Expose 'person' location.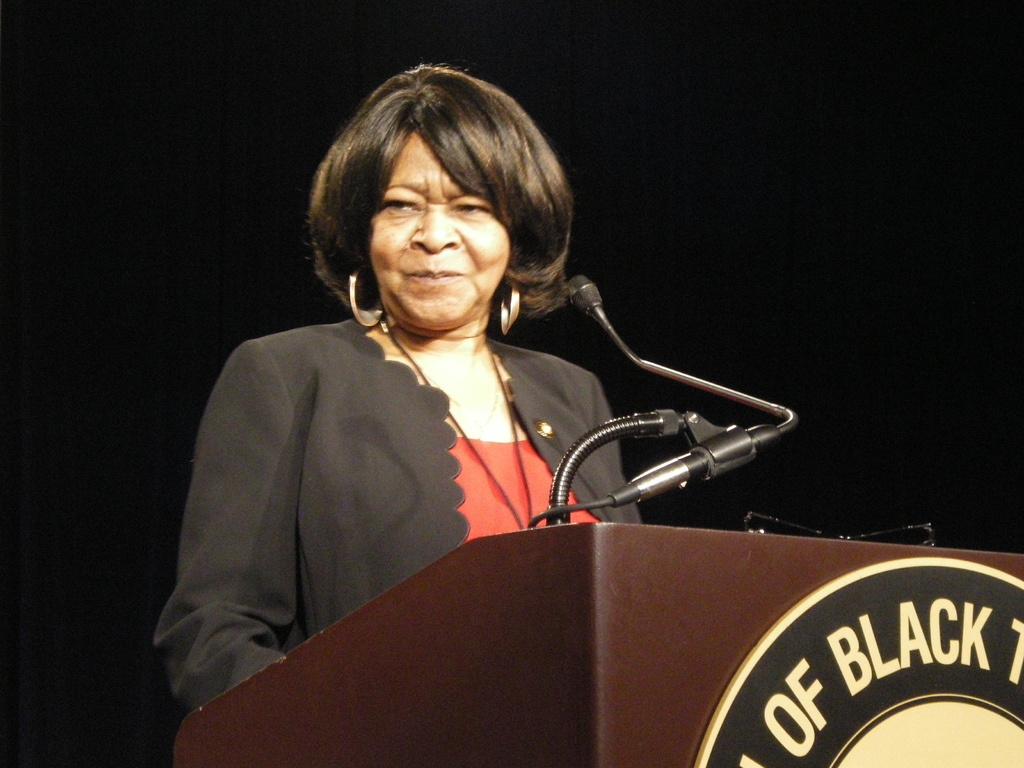
Exposed at 157, 63, 650, 705.
